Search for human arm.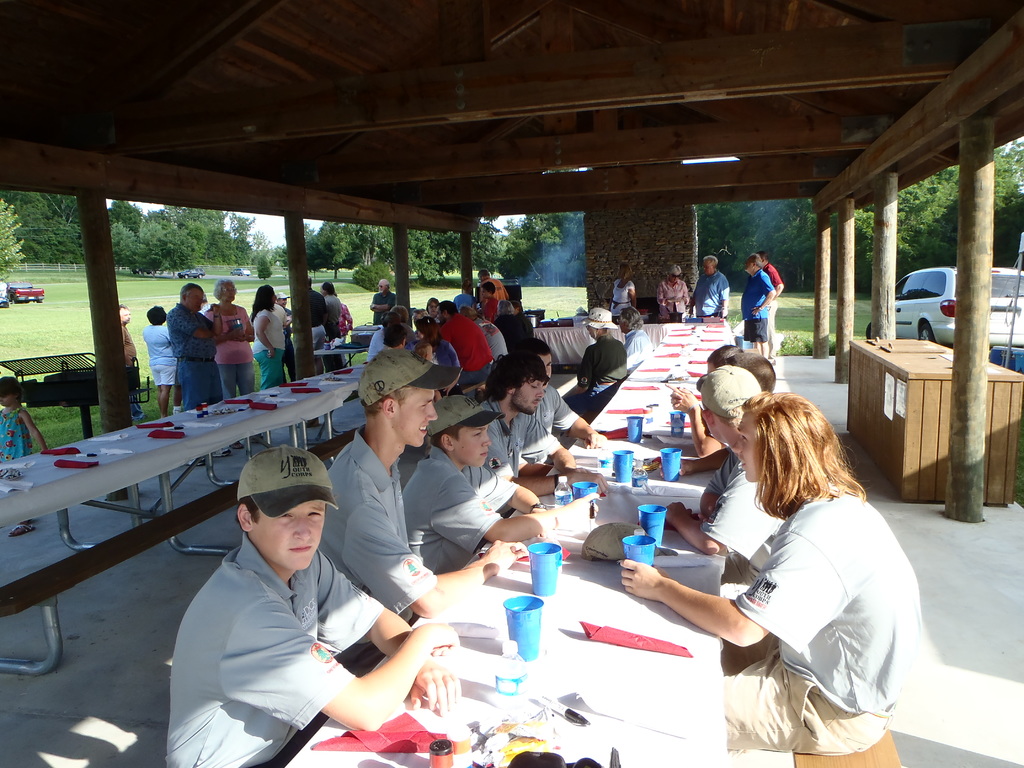
Found at l=703, t=477, r=740, b=522.
